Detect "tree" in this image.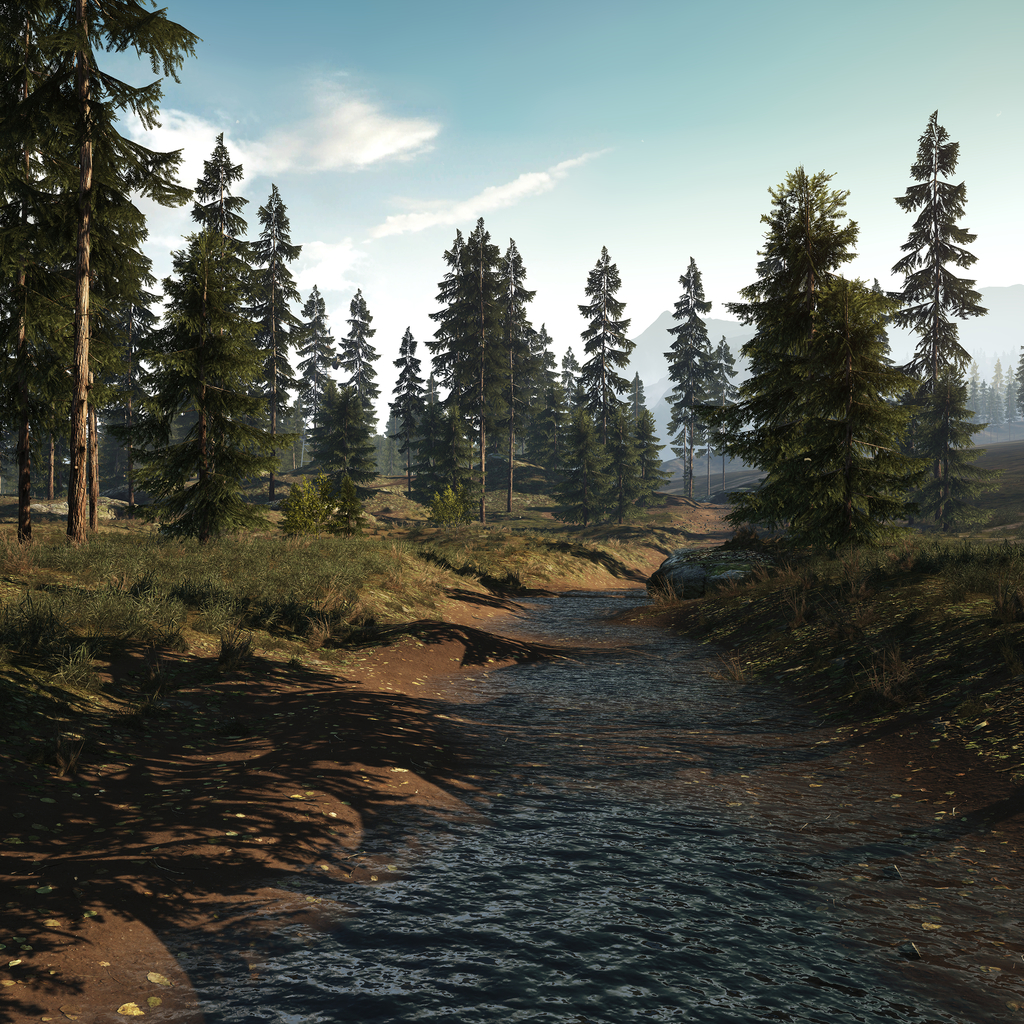
Detection: locate(0, 0, 70, 559).
